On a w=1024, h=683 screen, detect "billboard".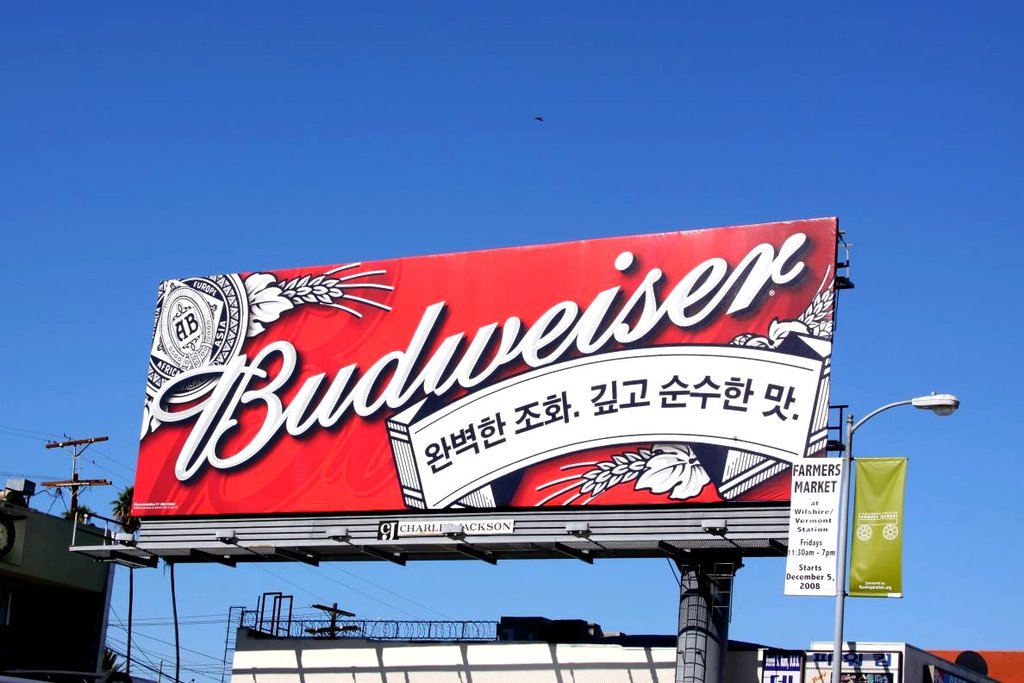
[left=786, top=458, right=845, bottom=598].
